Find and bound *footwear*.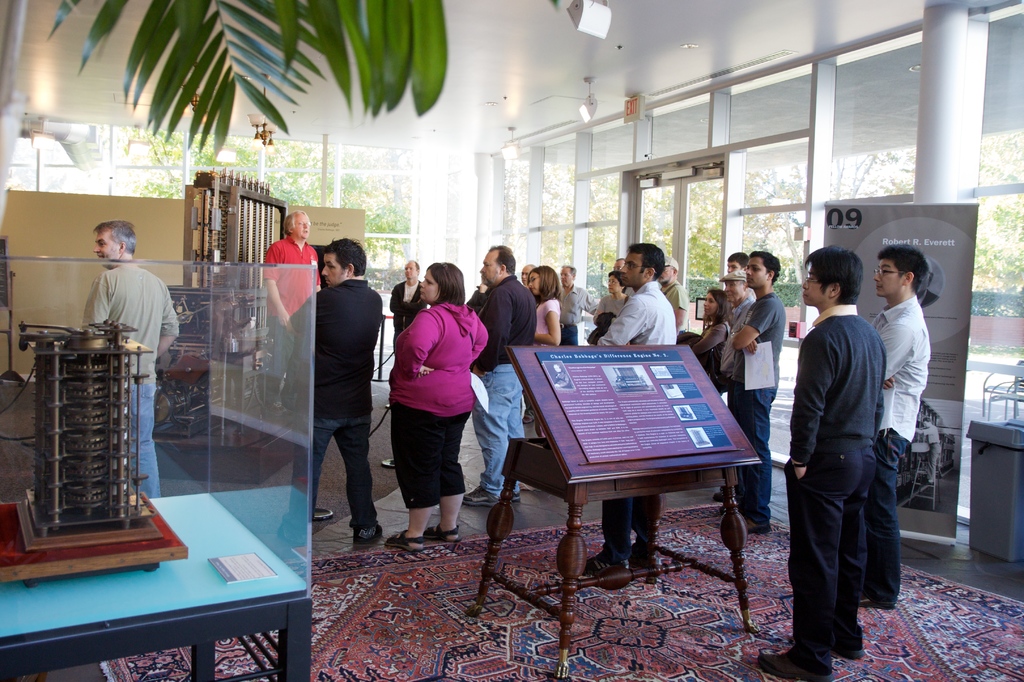
Bound: left=354, top=527, right=381, bottom=548.
